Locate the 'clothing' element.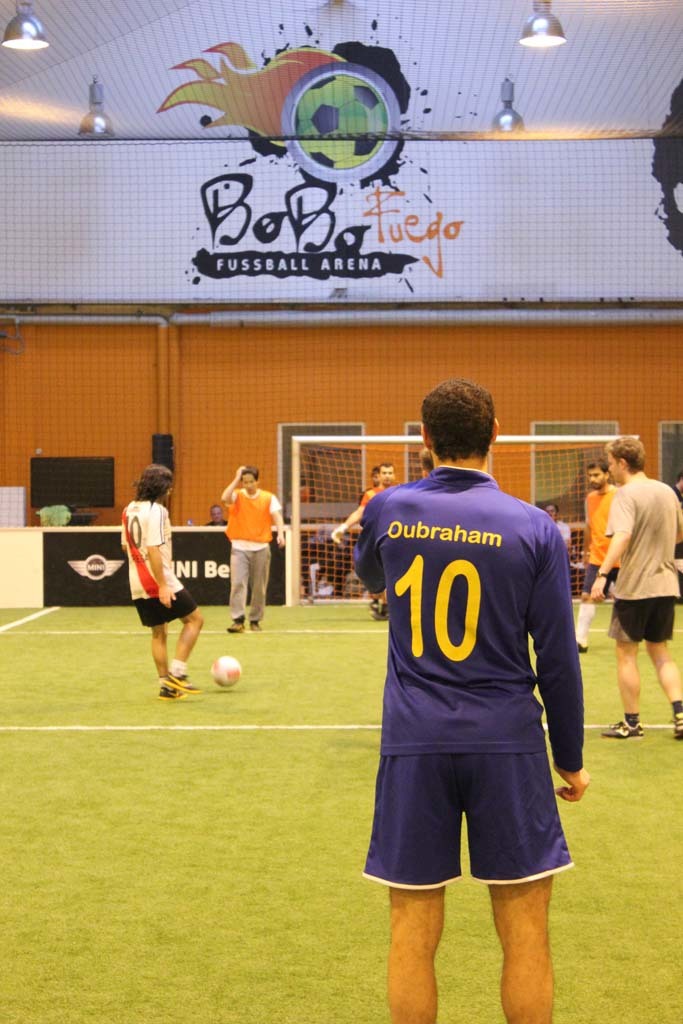
Element bbox: (left=355, top=455, right=591, bottom=893).
